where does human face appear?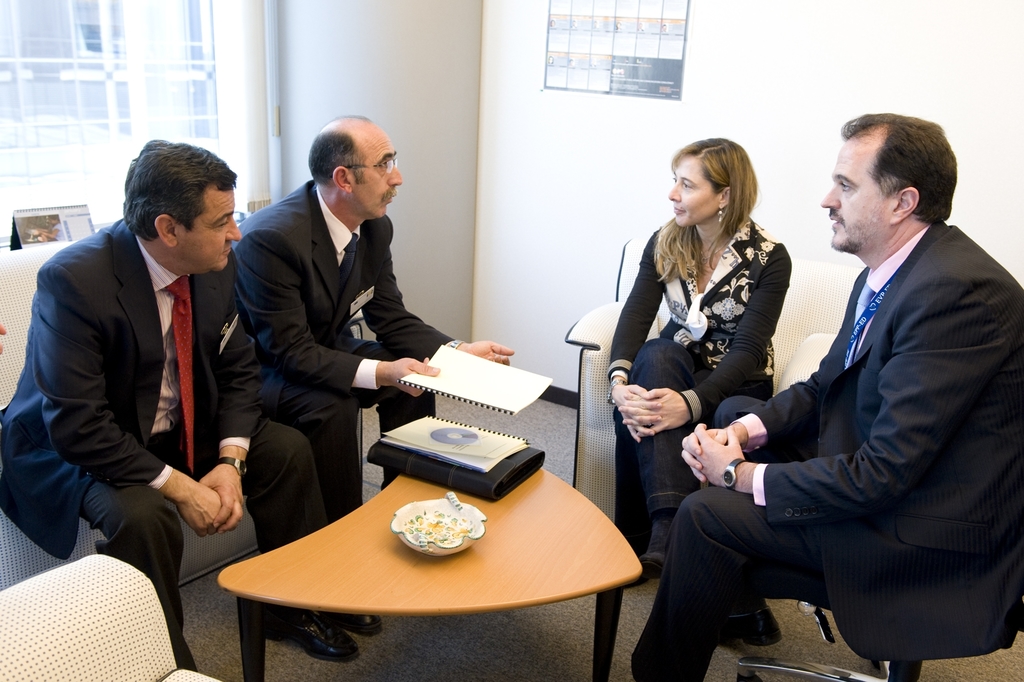
Appears at [x1=669, y1=156, x2=716, y2=225].
